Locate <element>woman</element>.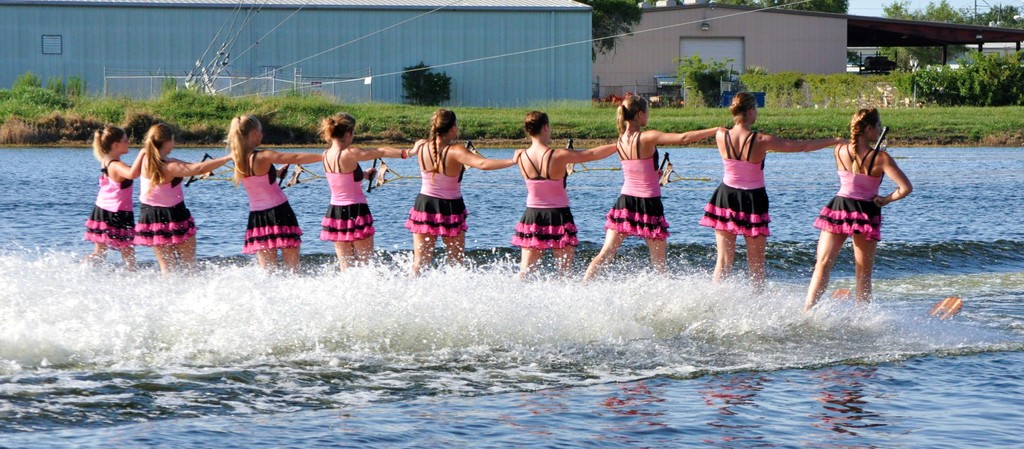
Bounding box: {"x1": 577, "y1": 95, "x2": 732, "y2": 290}.
